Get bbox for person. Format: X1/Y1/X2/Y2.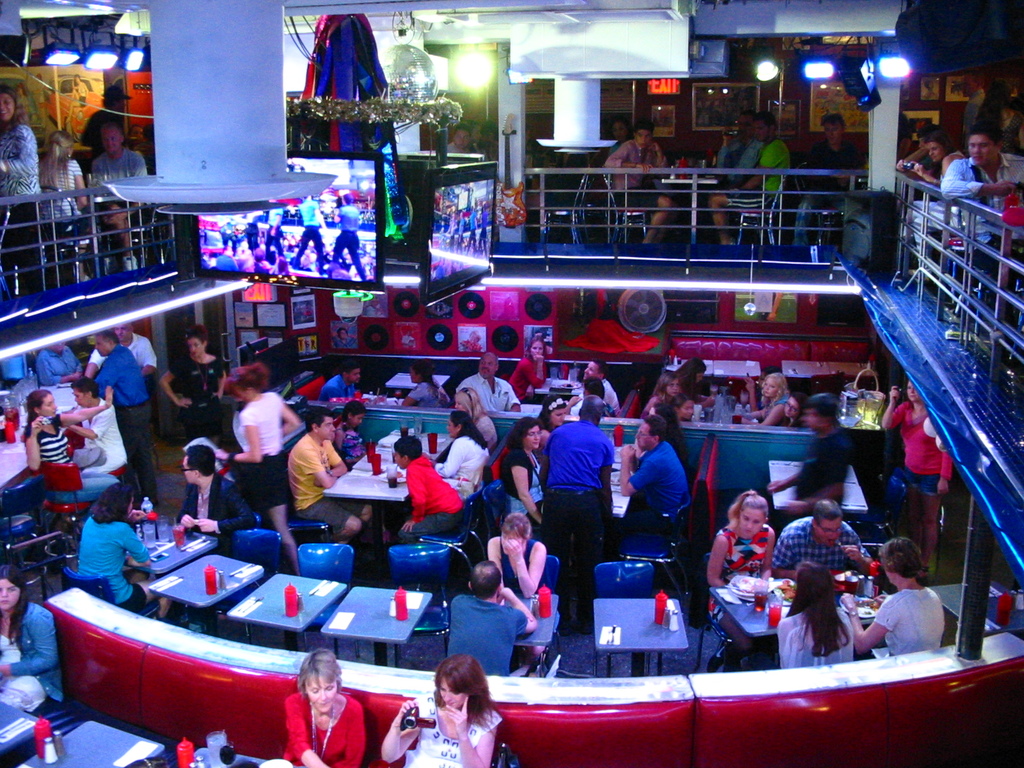
384/657/492/767.
